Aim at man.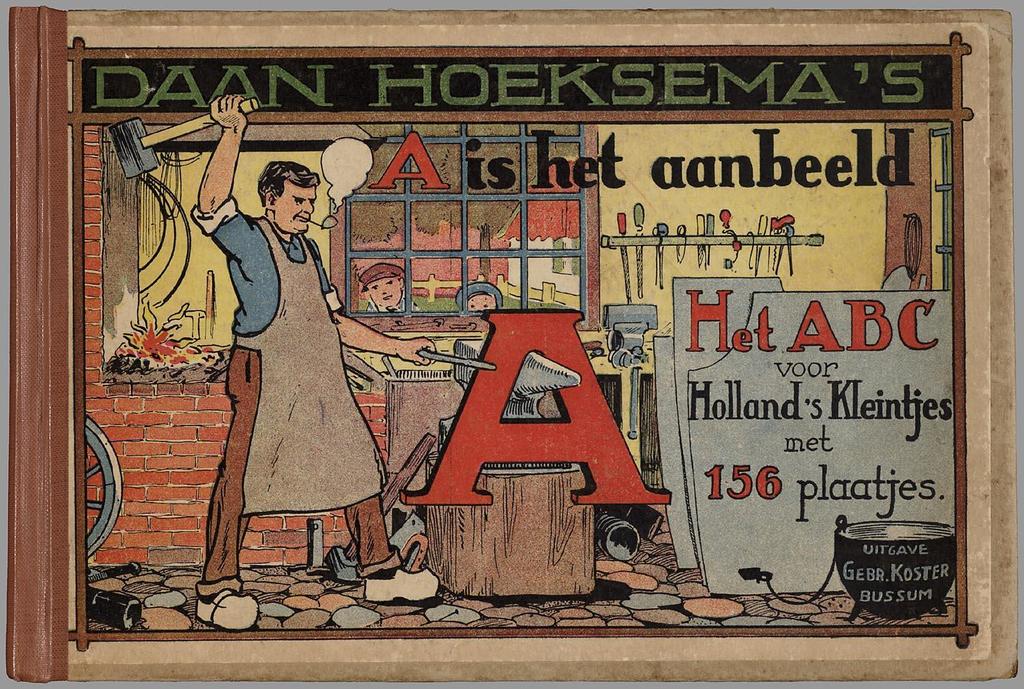
Aimed at select_region(189, 90, 441, 634).
